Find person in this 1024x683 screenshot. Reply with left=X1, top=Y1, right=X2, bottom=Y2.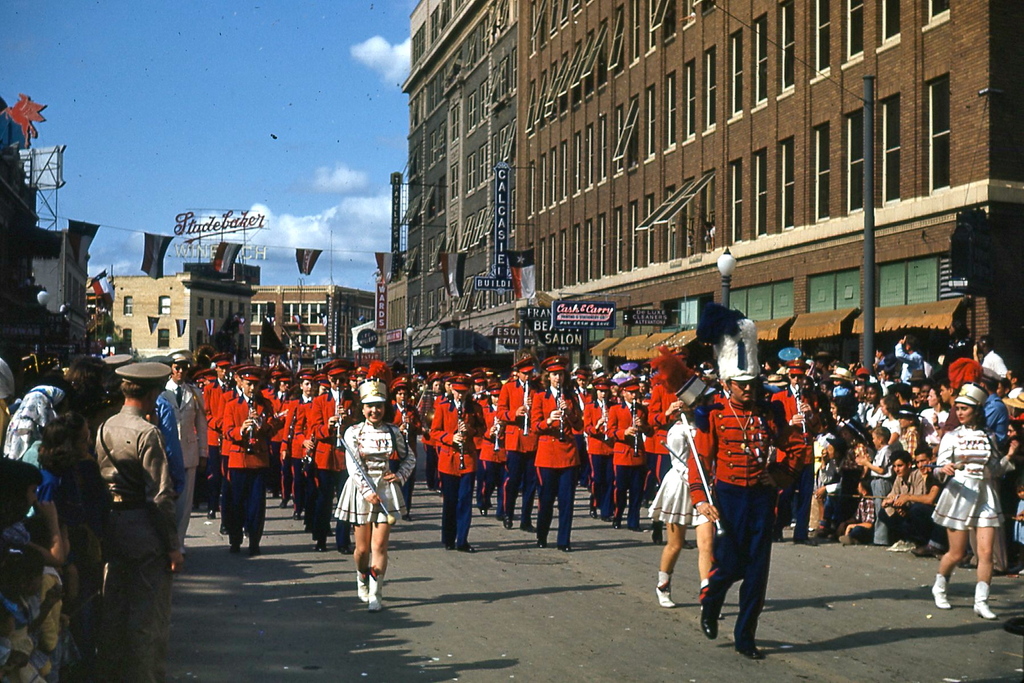
left=830, top=418, right=863, bottom=540.
